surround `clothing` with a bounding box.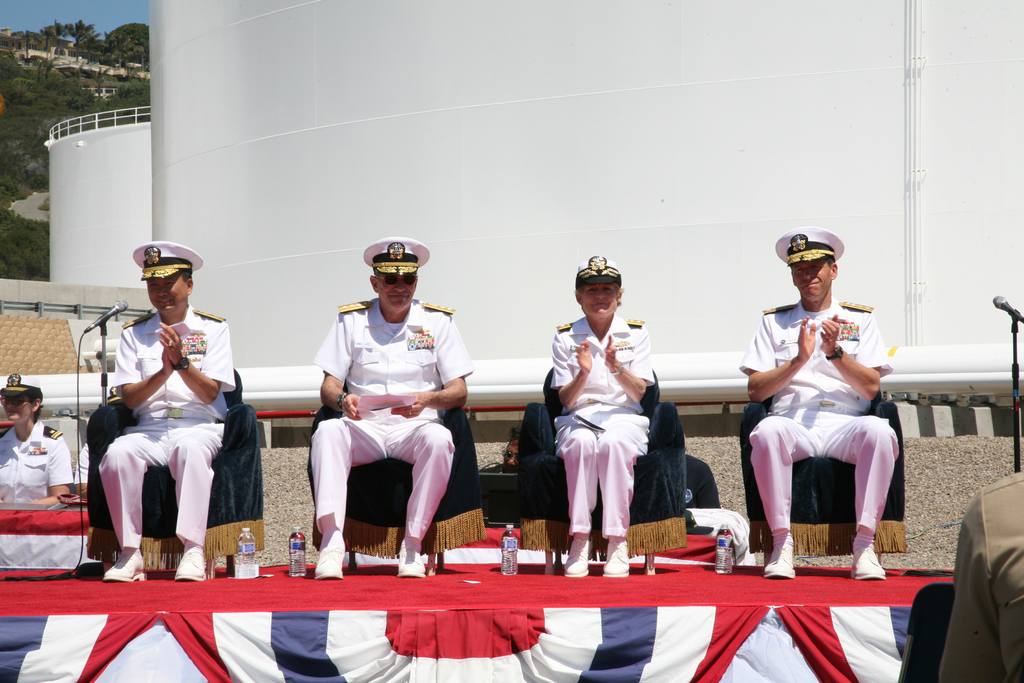
(left=937, top=474, right=1023, bottom=682).
